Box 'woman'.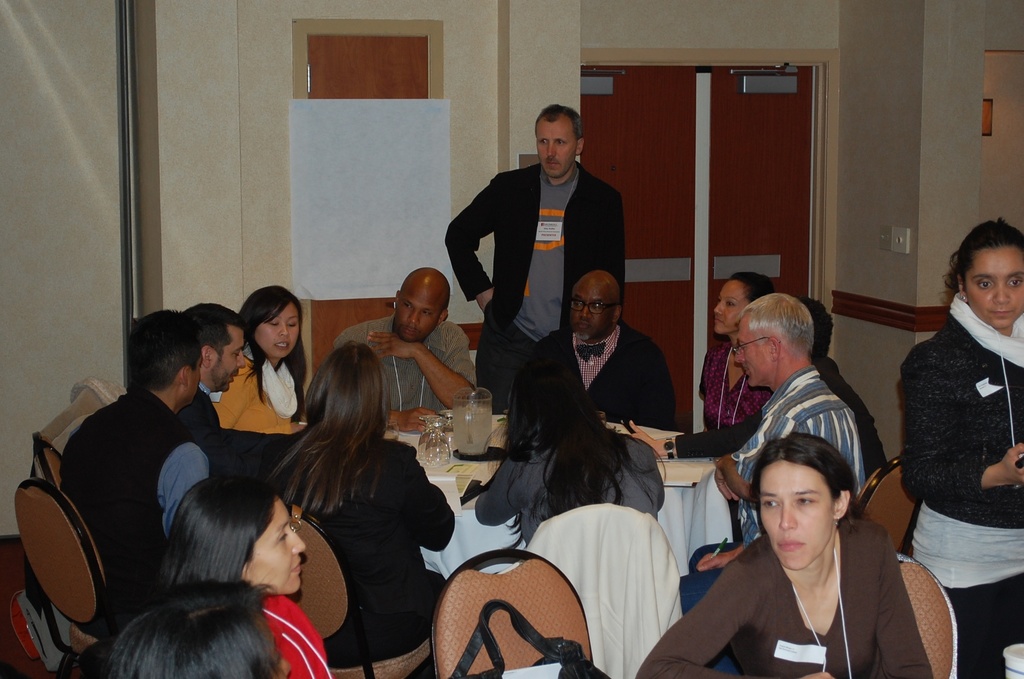
(left=261, top=337, right=454, bottom=678).
